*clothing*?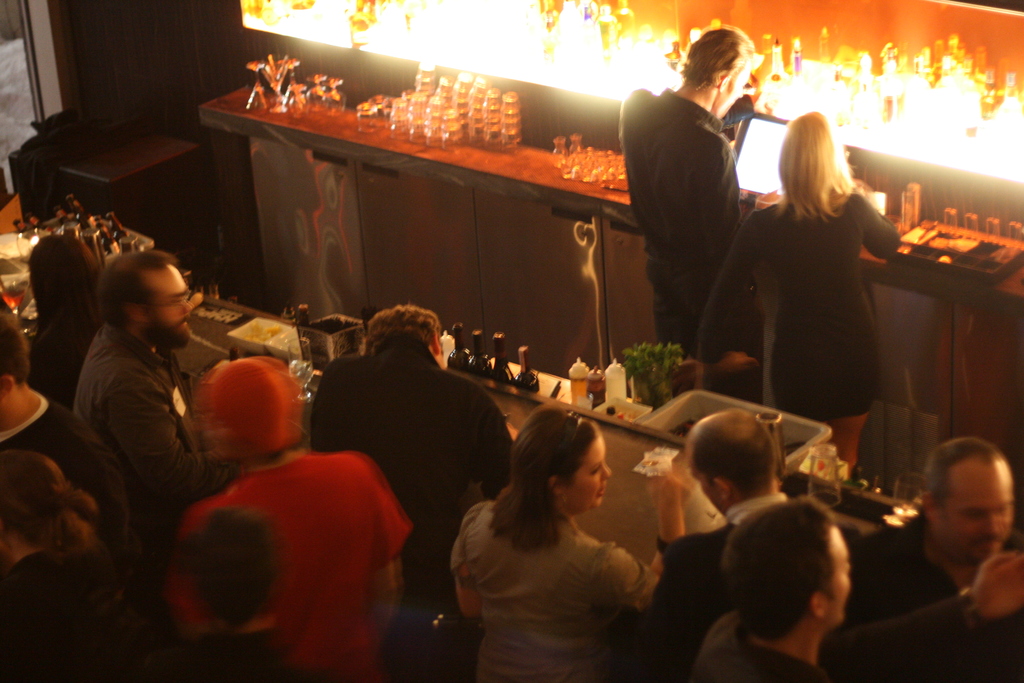
{"x1": 0, "y1": 393, "x2": 137, "y2": 554}
